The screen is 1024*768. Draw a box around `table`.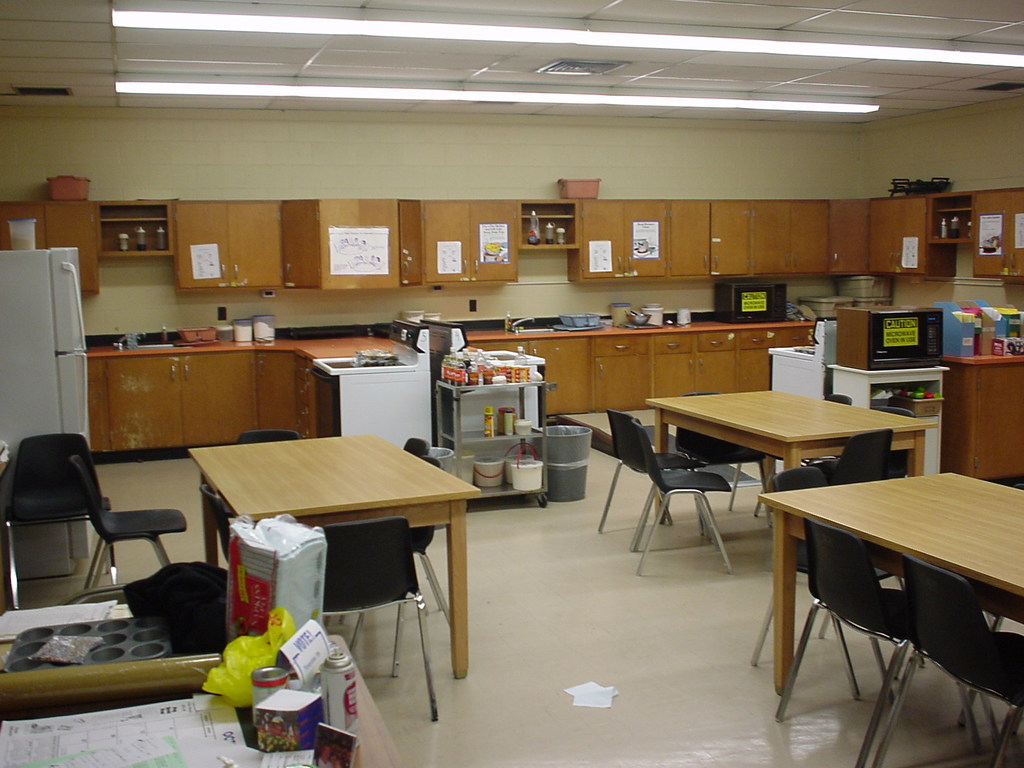
bbox=[756, 449, 1023, 732].
